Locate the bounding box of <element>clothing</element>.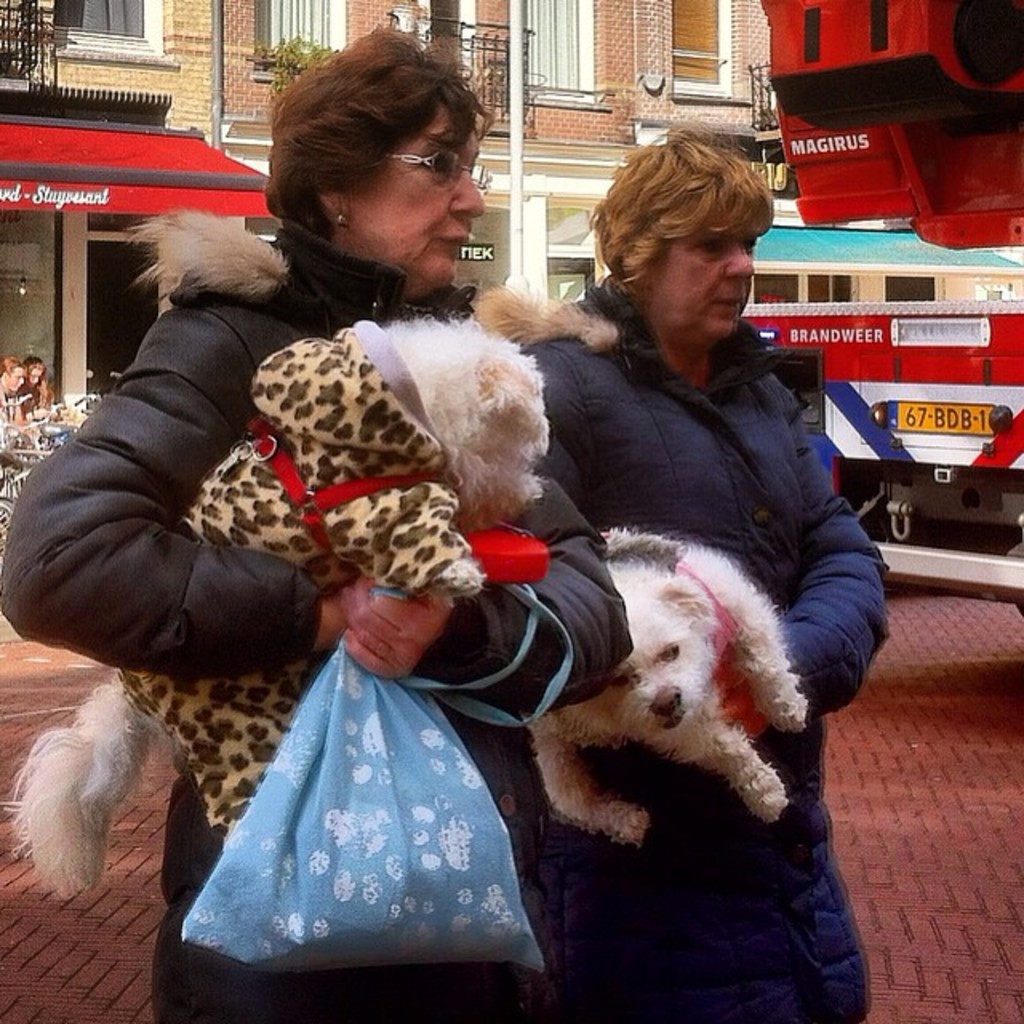
Bounding box: box=[30, 203, 613, 957].
